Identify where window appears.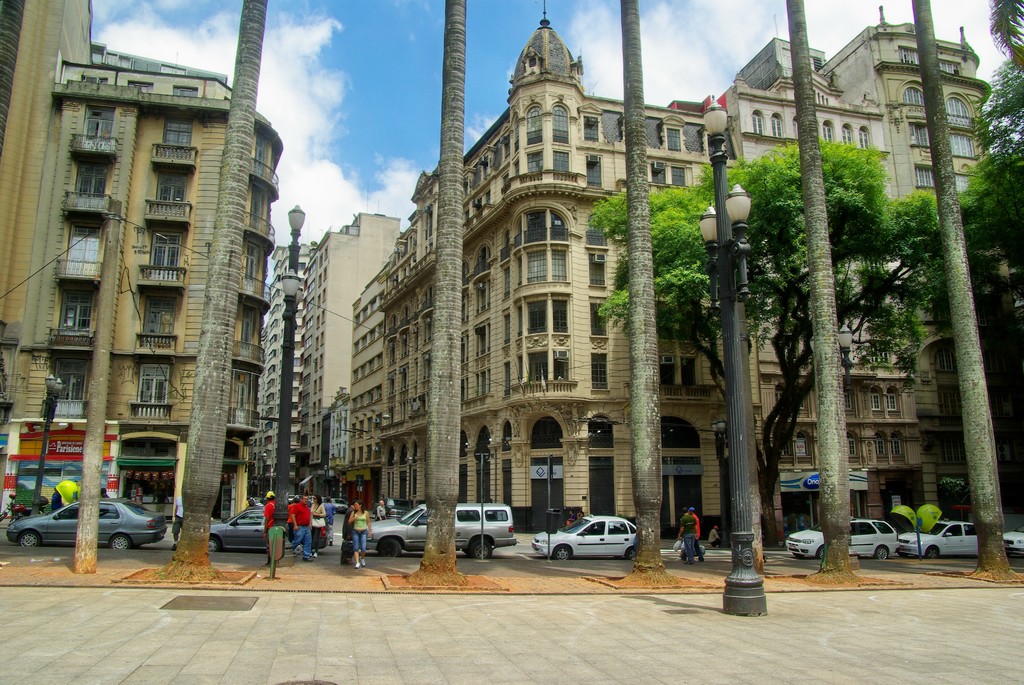
Appears at rect(134, 363, 175, 415).
